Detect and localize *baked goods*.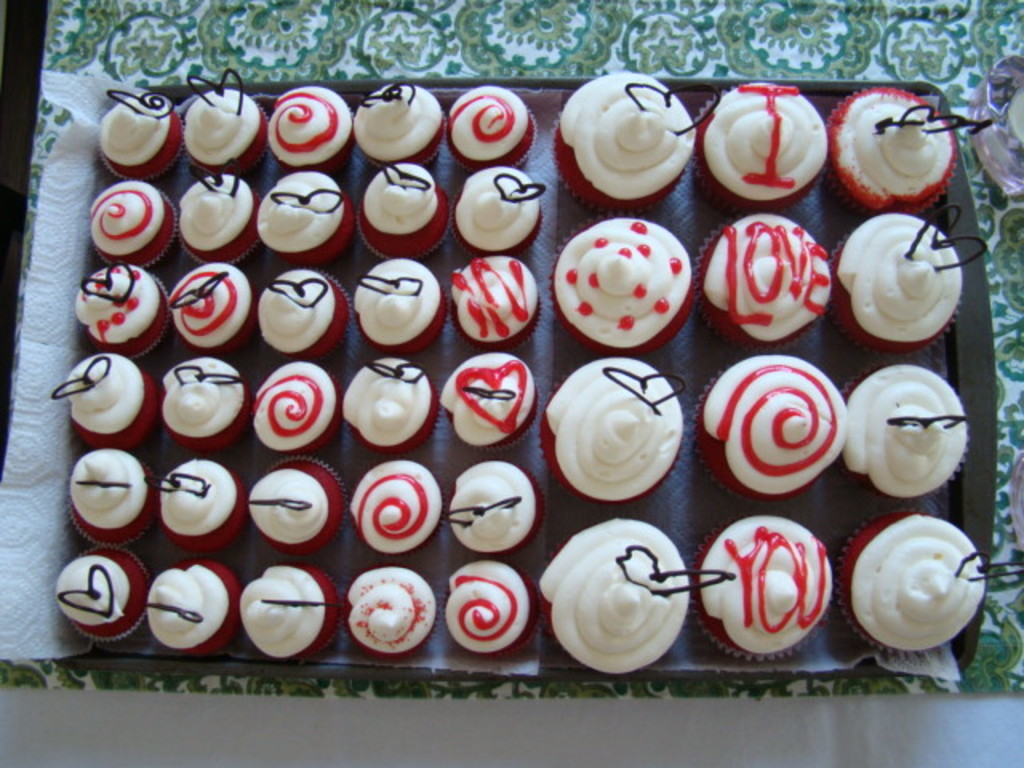
Localized at 691/358/846/507.
